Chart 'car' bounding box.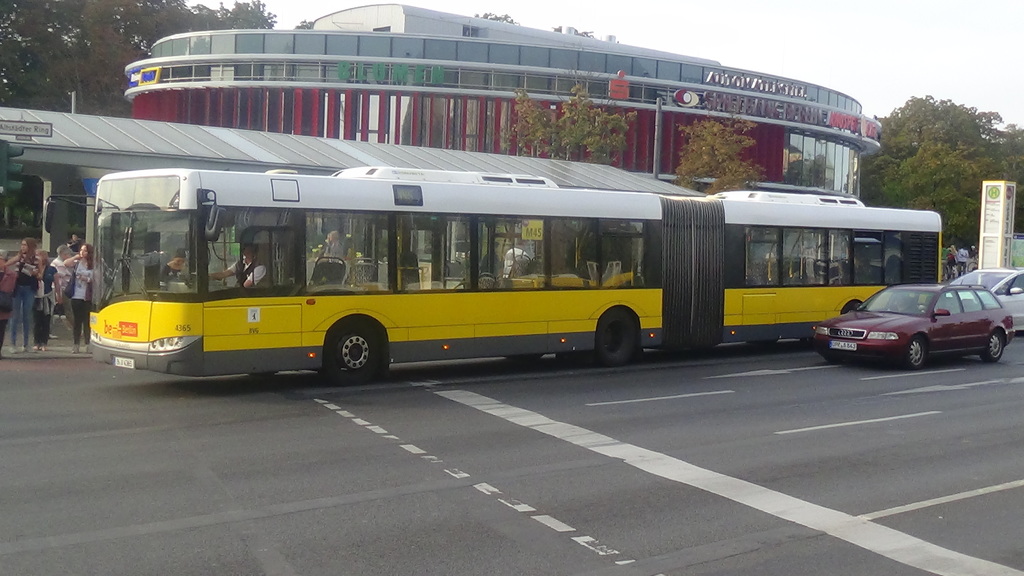
Charted: left=949, top=265, right=1023, bottom=331.
